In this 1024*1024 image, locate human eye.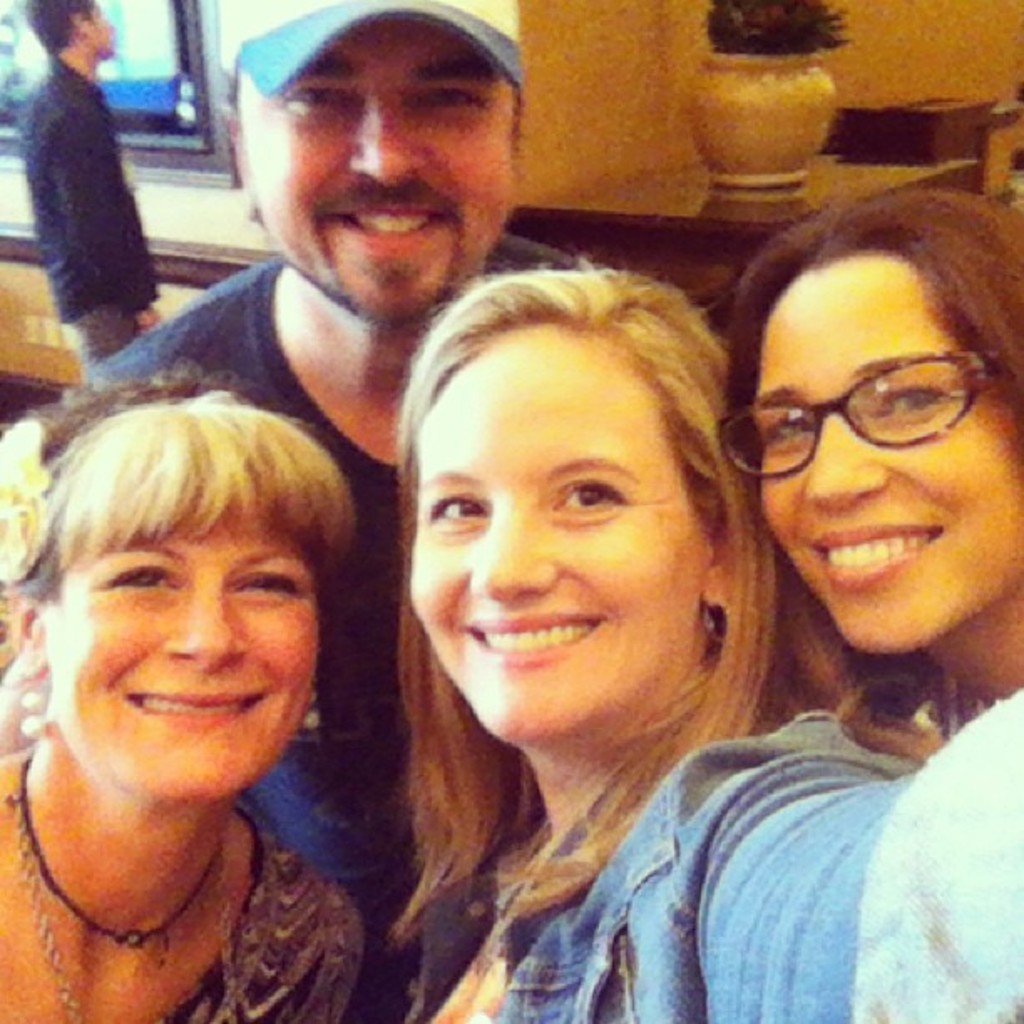
Bounding box: 549:477:631:514.
